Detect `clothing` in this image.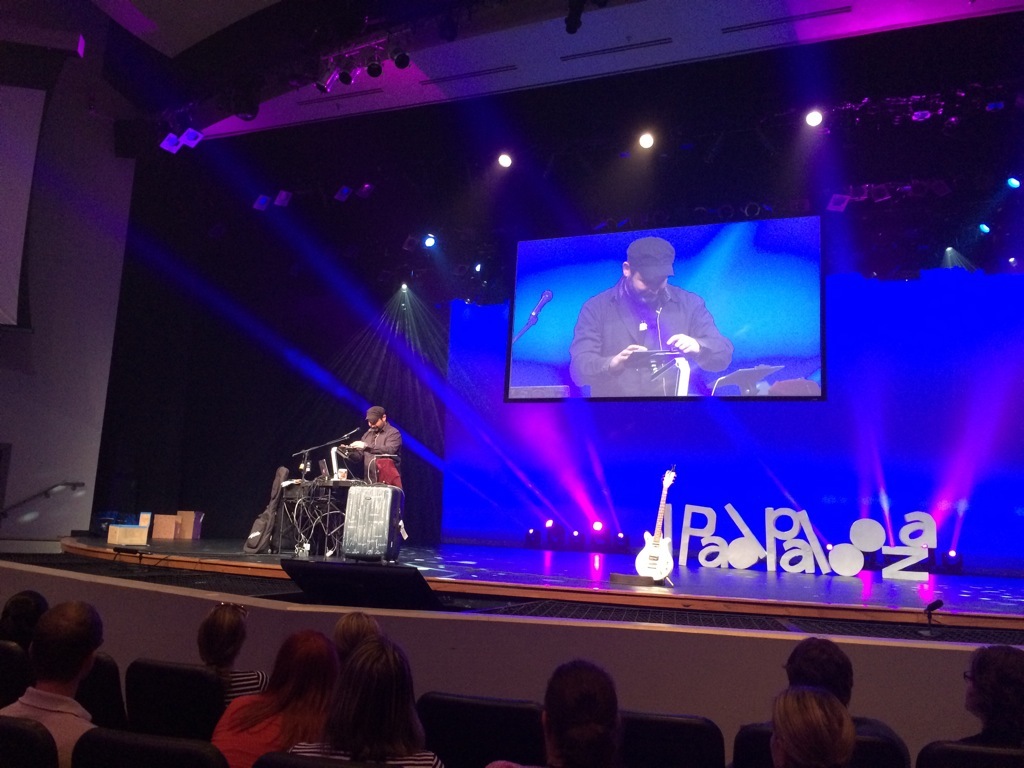
Detection: box(1, 686, 100, 767).
